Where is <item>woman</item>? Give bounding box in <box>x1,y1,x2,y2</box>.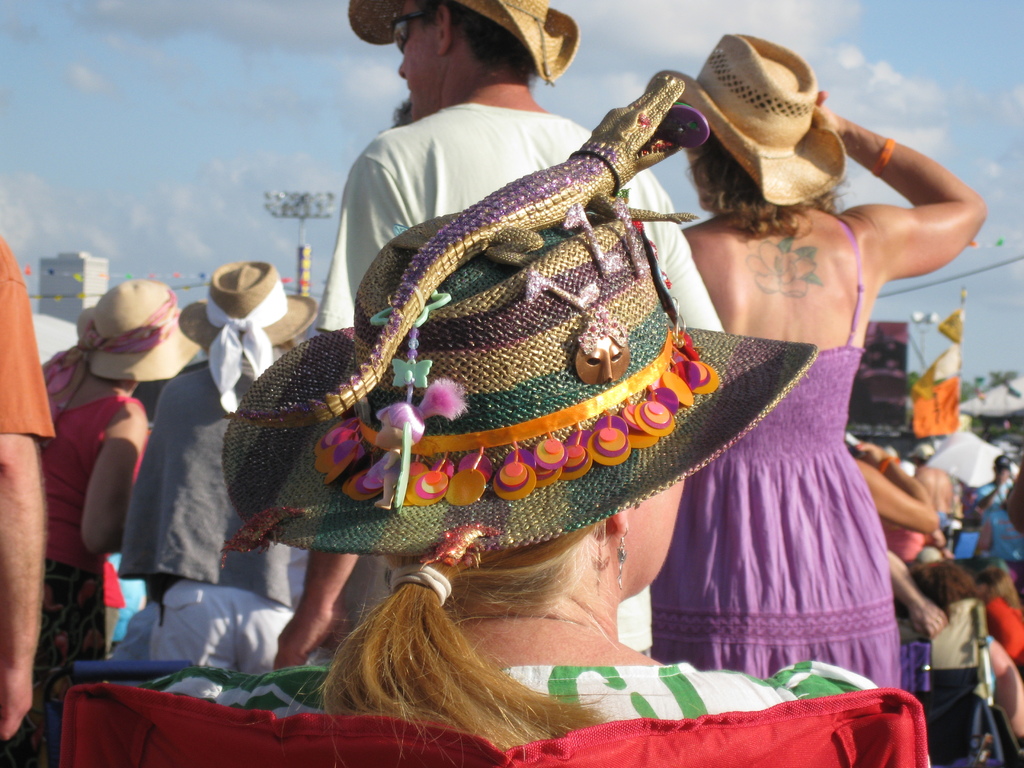
<box>890,560,1023,749</box>.
